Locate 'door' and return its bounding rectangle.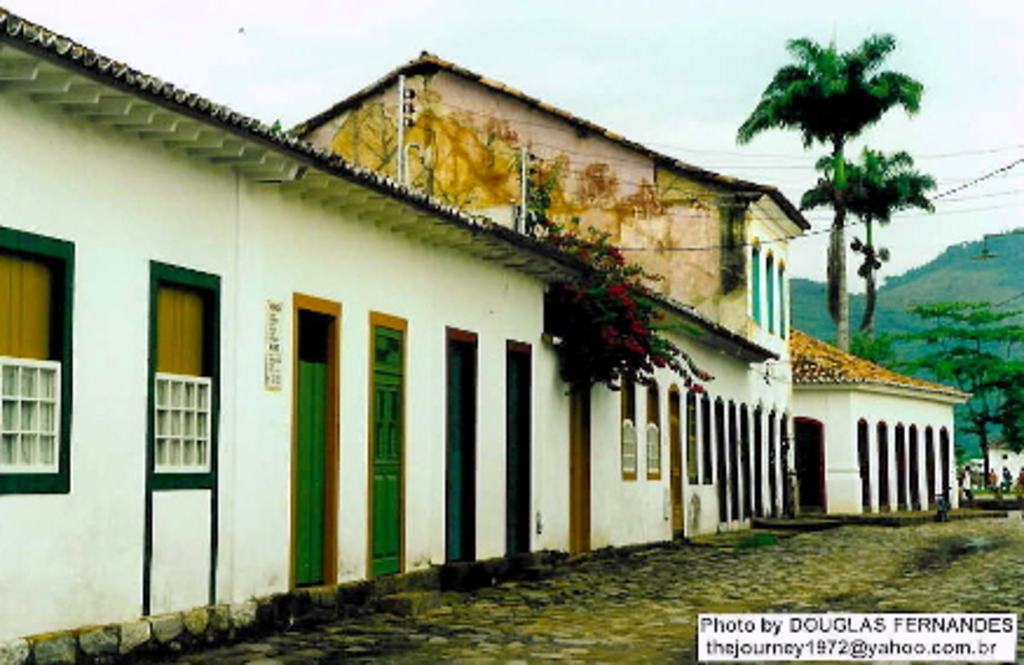
Rect(445, 337, 473, 560).
